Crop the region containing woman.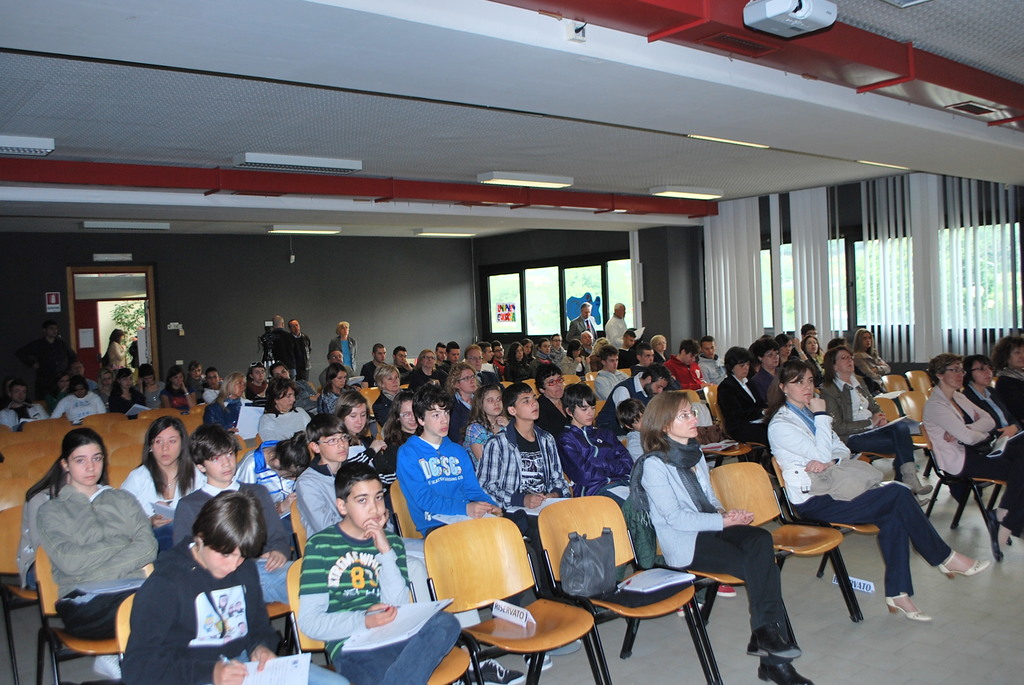
Crop region: Rect(520, 337, 539, 363).
